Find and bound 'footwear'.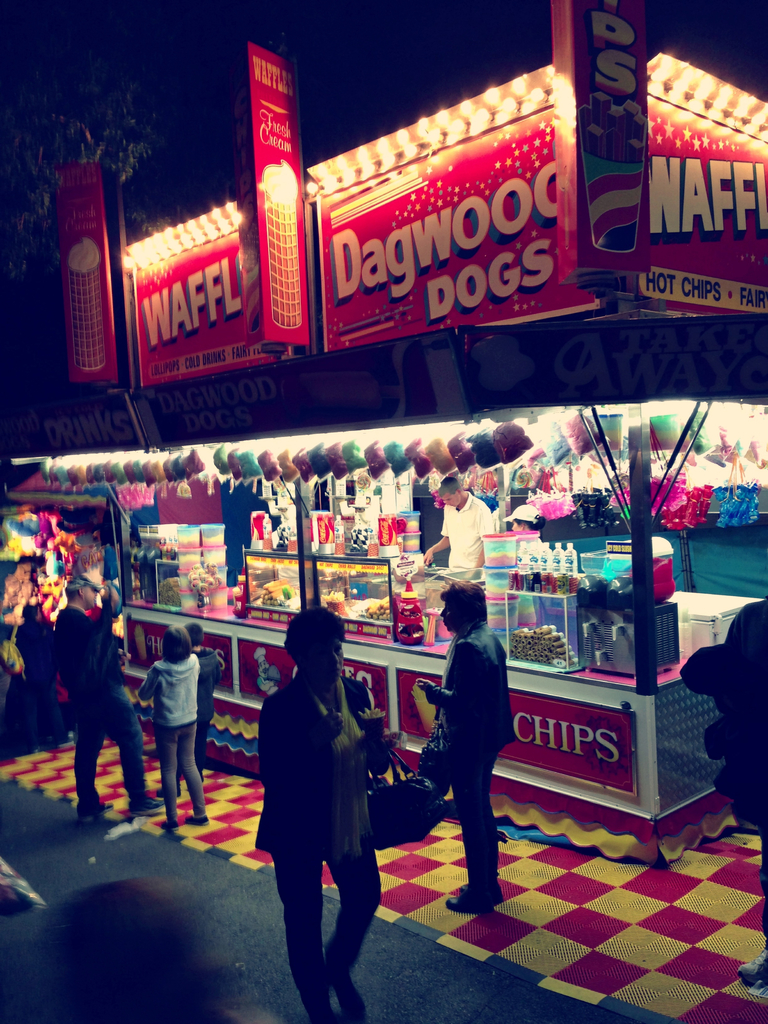
Bound: locate(737, 948, 767, 984).
